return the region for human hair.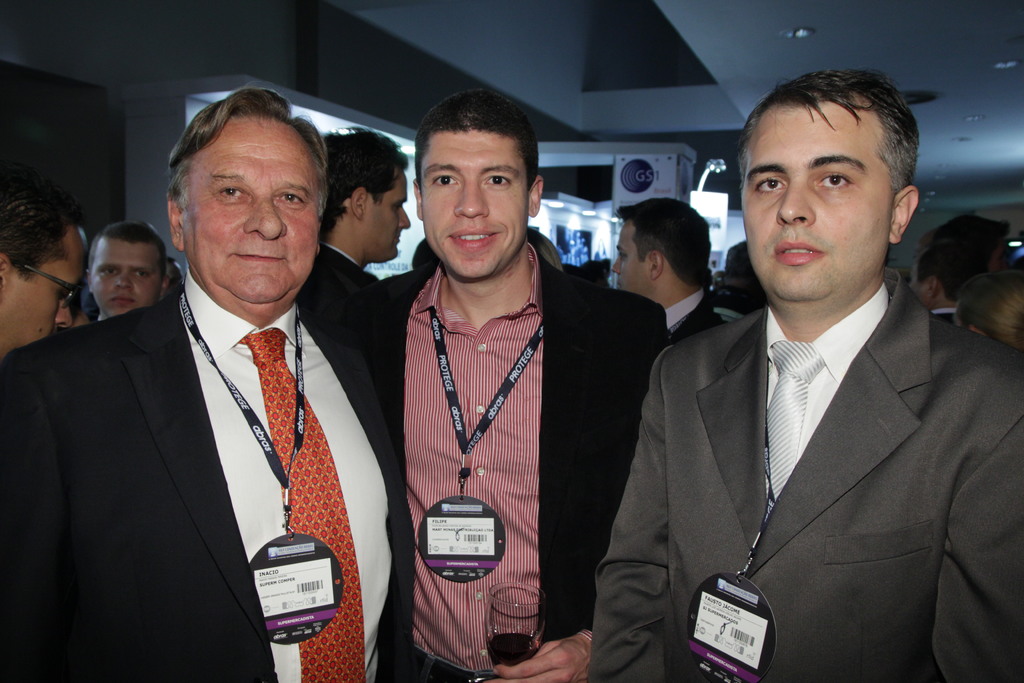
920/243/984/304.
